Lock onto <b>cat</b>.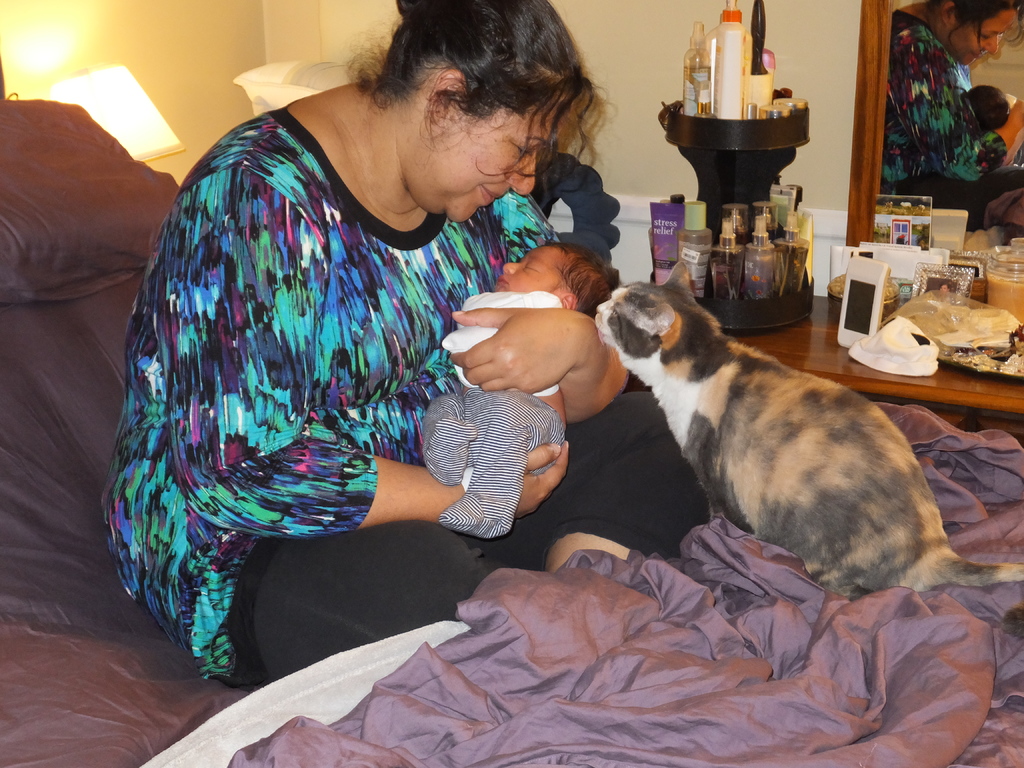
Locked: 592/262/1023/595.
